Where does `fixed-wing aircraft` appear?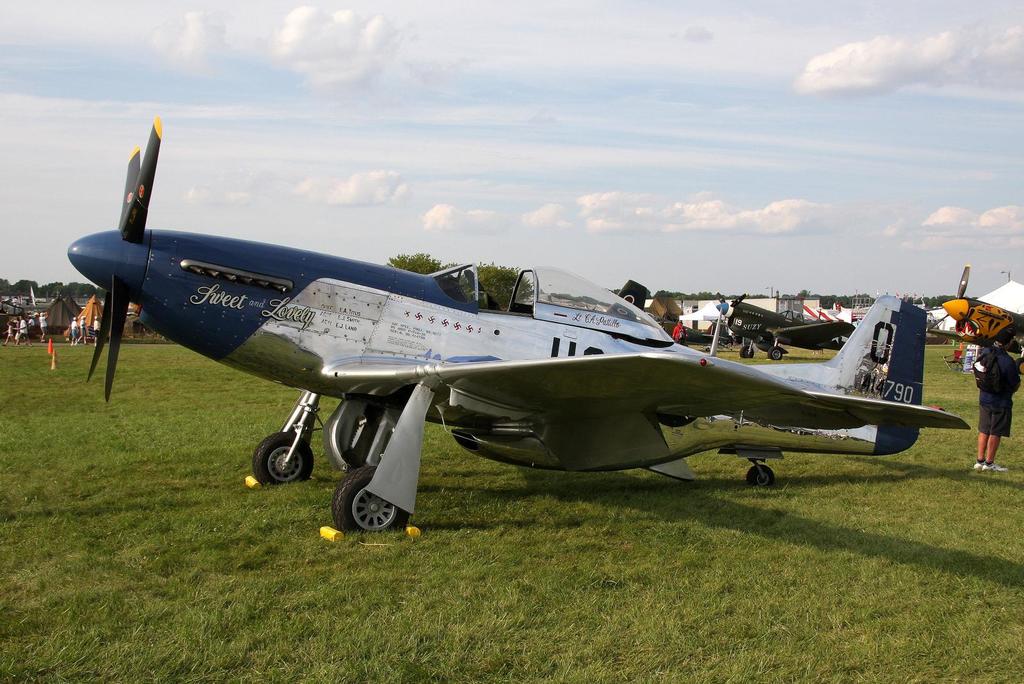
Appears at [68,111,972,545].
